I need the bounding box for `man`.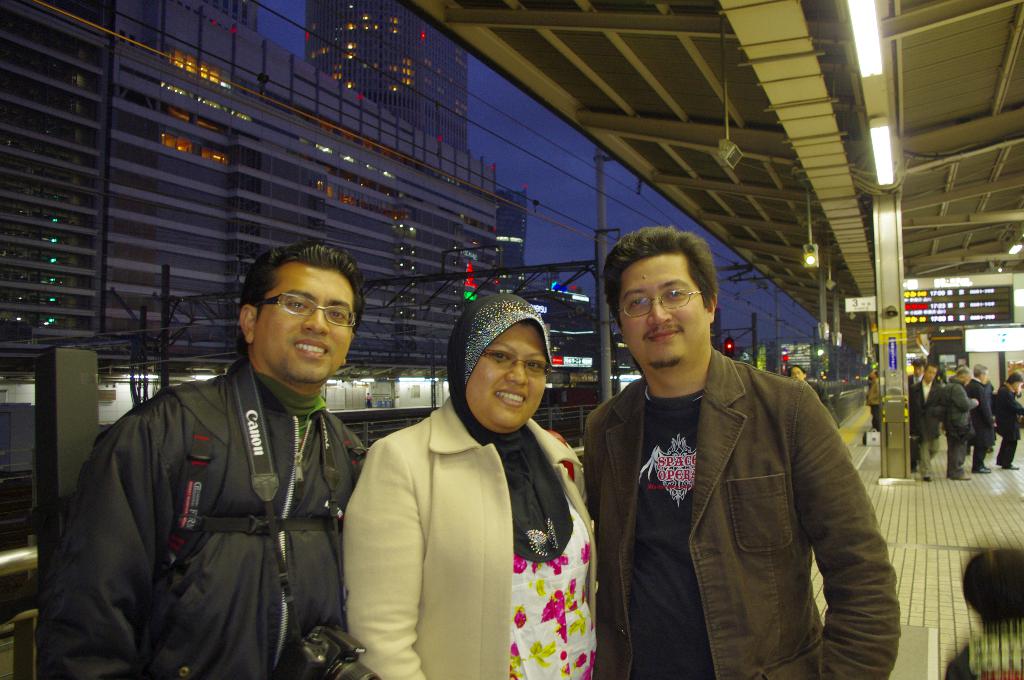
Here it is: <bbox>44, 242, 371, 679</bbox>.
